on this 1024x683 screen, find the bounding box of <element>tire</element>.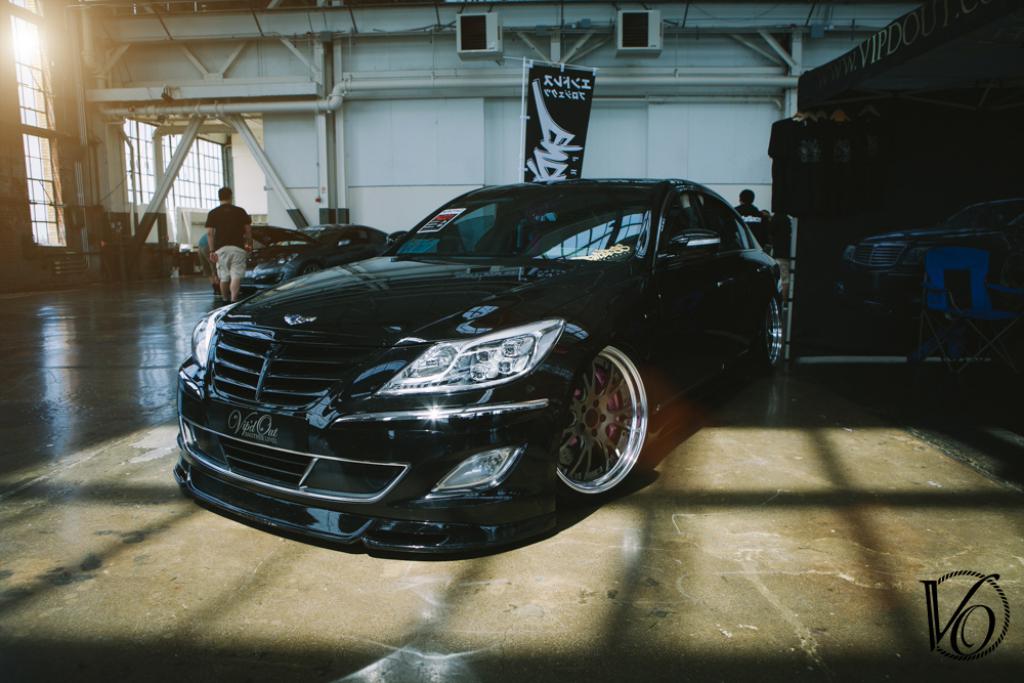
Bounding box: left=752, top=275, right=788, bottom=369.
